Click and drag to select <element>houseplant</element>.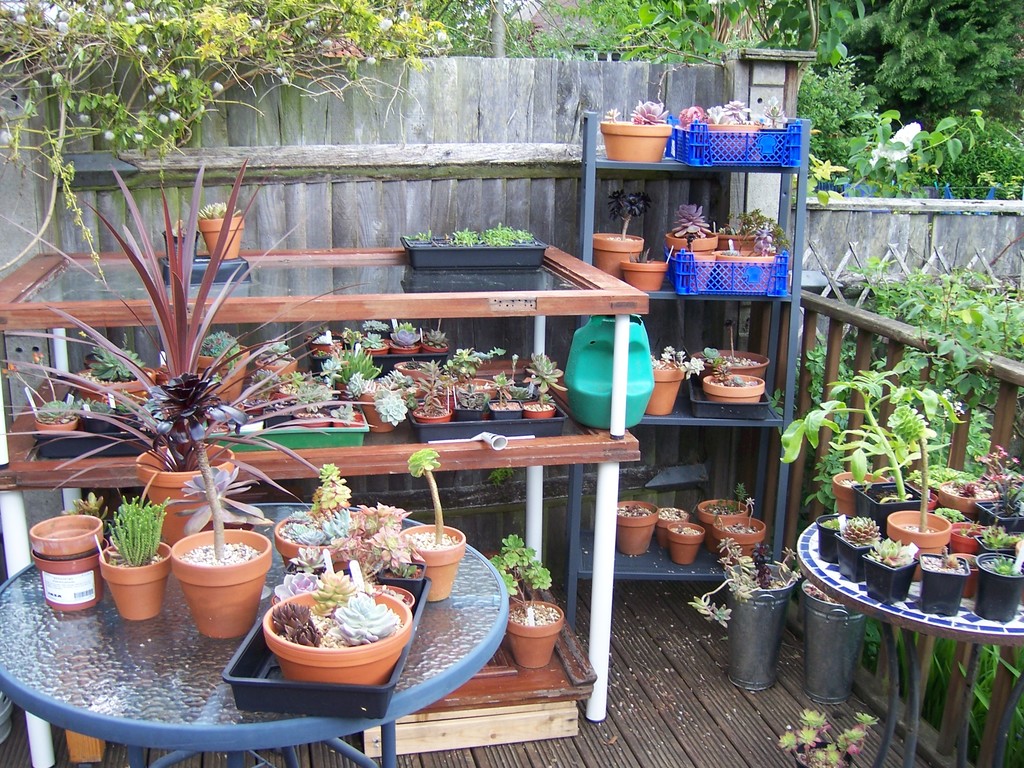
Selection: (left=399, top=434, right=467, bottom=596).
